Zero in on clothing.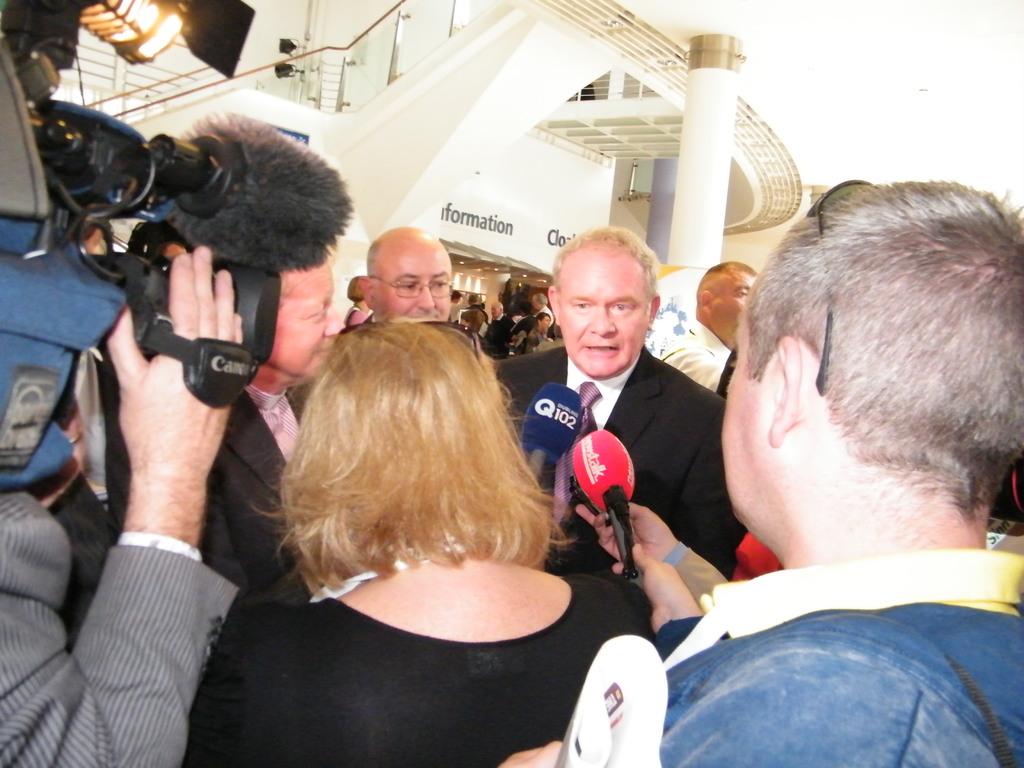
Zeroed in: select_region(483, 312, 513, 362).
